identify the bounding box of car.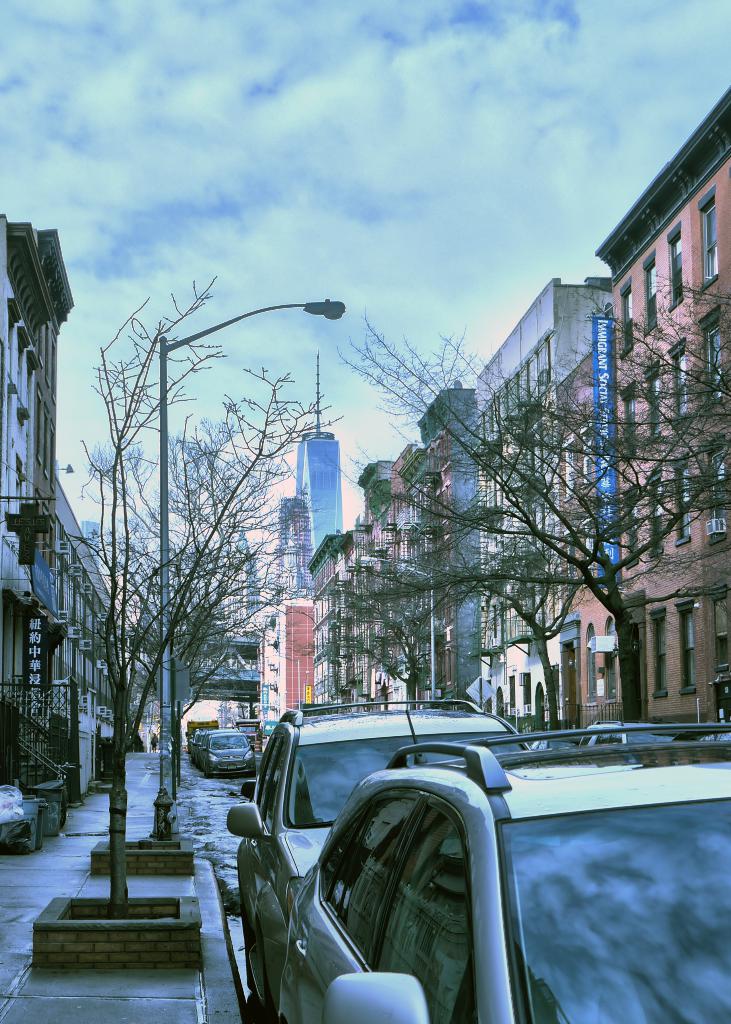
(194,734,257,774).
